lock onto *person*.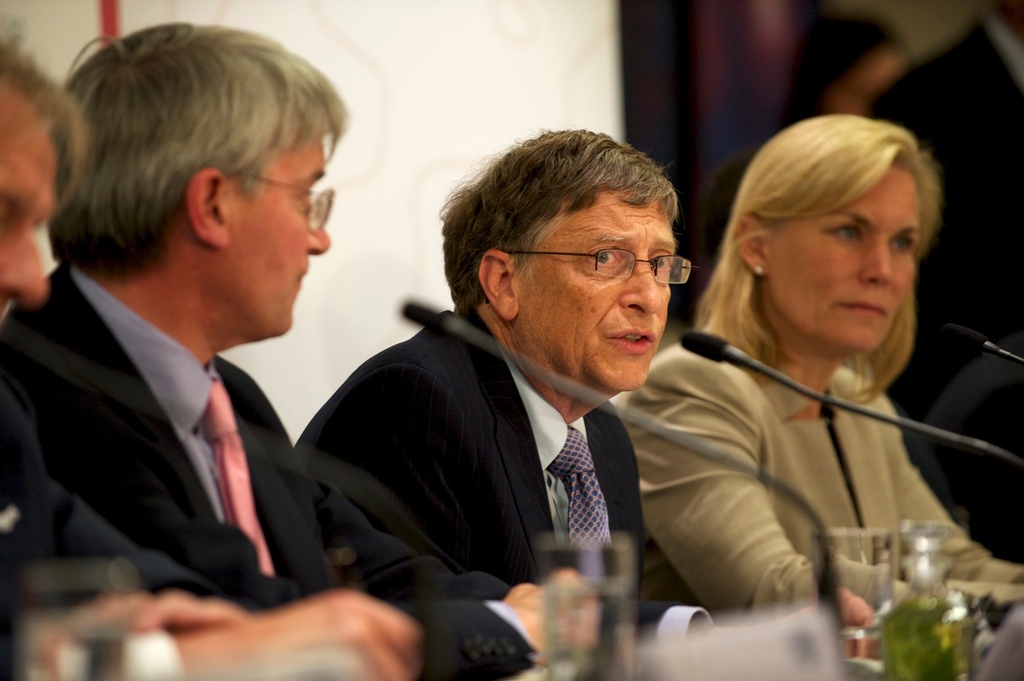
Locked: rect(294, 130, 721, 670).
